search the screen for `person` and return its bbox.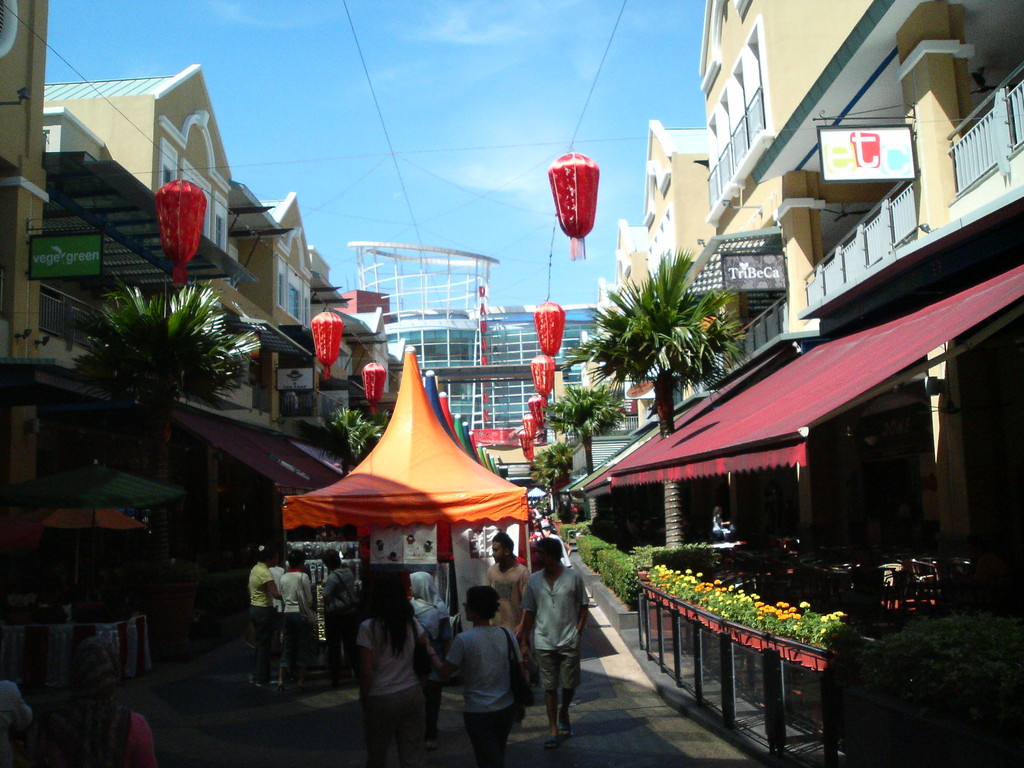
Found: box=[349, 557, 438, 767].
